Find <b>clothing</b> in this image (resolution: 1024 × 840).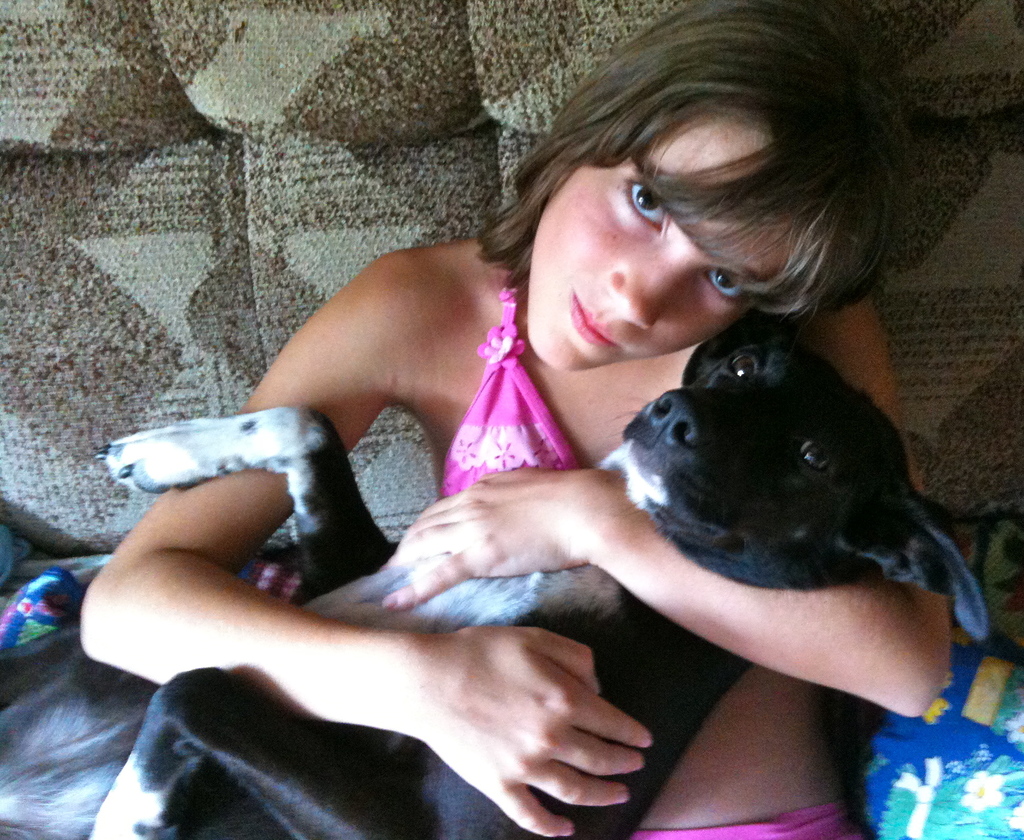
[x1=650, y1=804, x2=876, y2=839].
